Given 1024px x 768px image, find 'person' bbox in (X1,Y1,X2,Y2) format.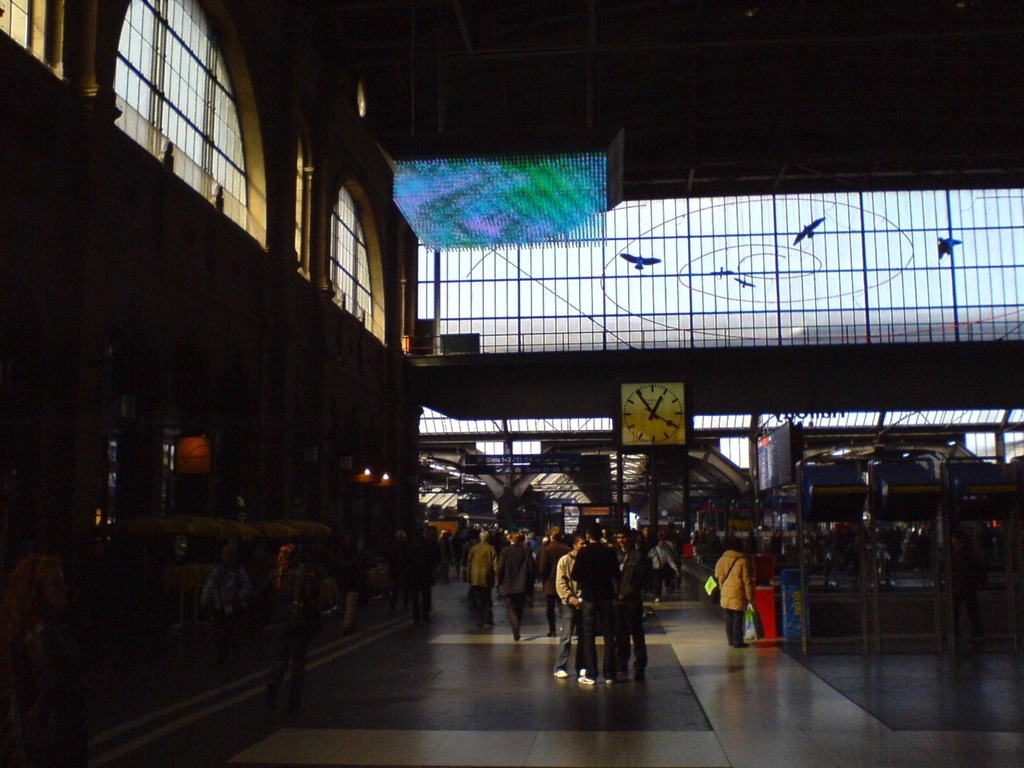
(2,538,66,767).
